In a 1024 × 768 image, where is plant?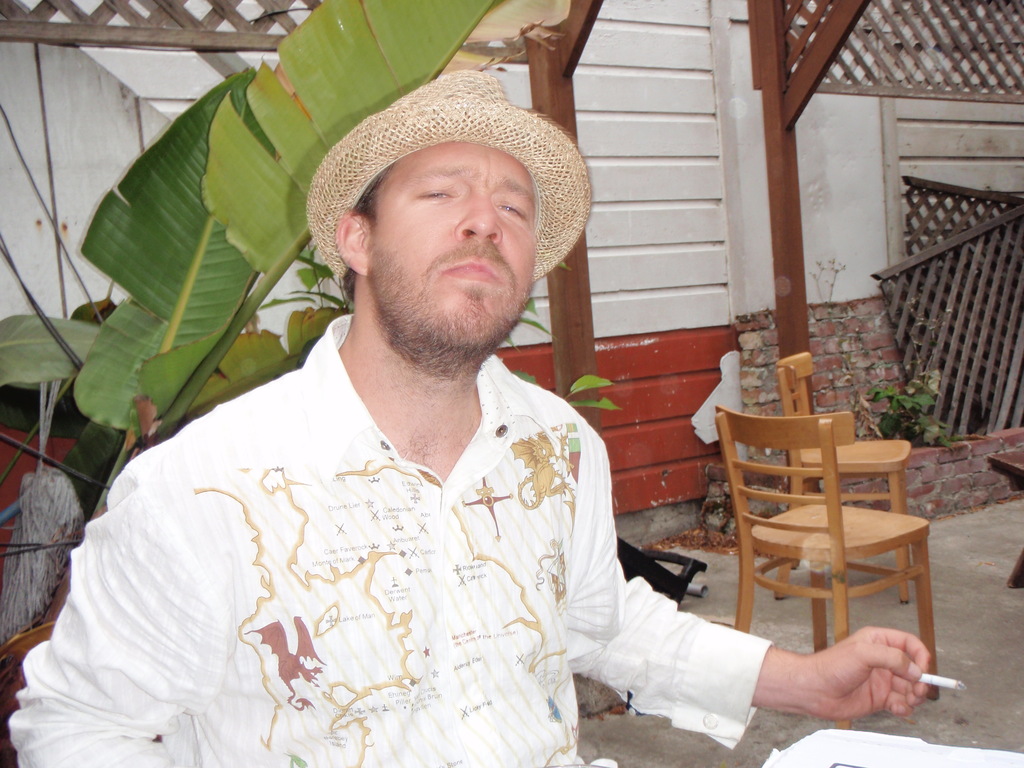
[817, 249, 899, 445].
